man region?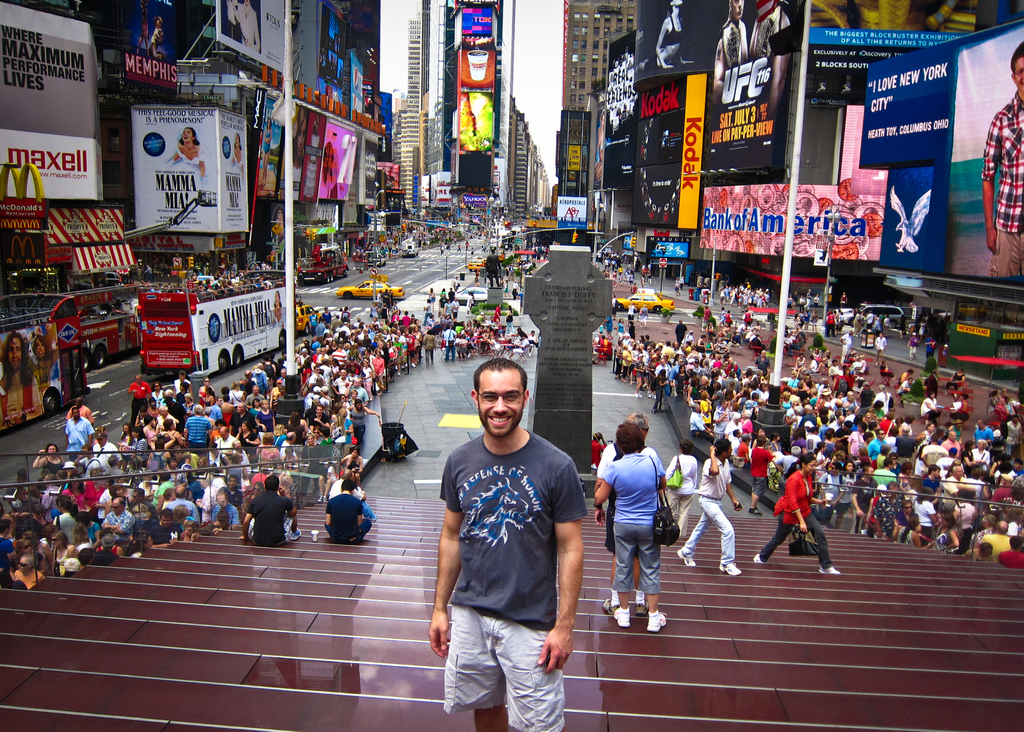
<box>92,432,122,471</box>
